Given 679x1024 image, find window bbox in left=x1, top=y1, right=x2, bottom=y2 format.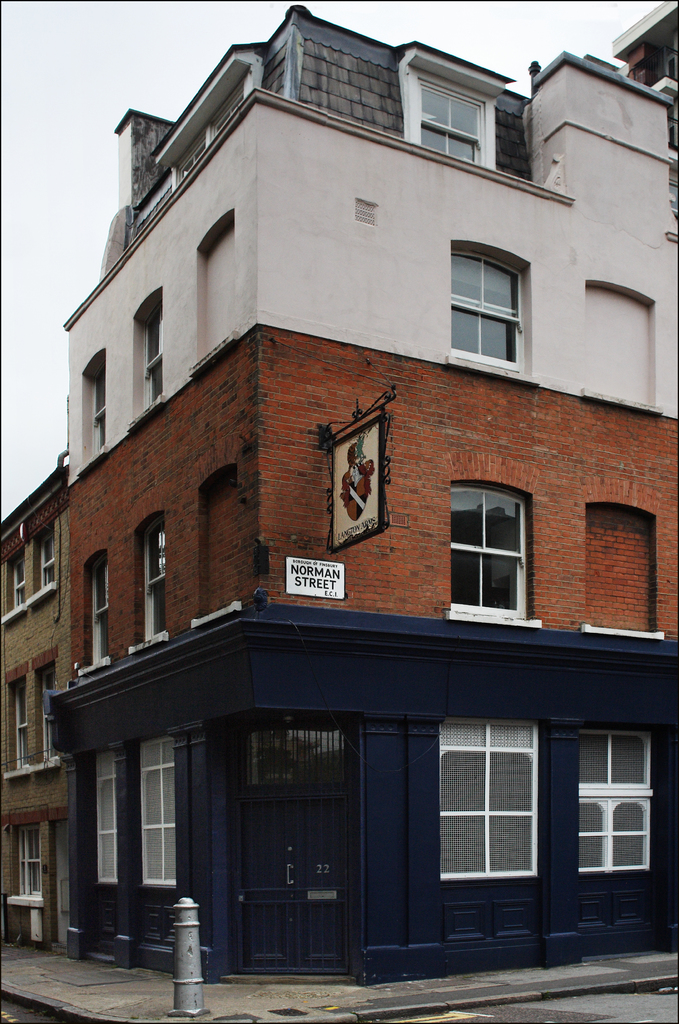
left=134, top=496, right=174, bottom=641.
